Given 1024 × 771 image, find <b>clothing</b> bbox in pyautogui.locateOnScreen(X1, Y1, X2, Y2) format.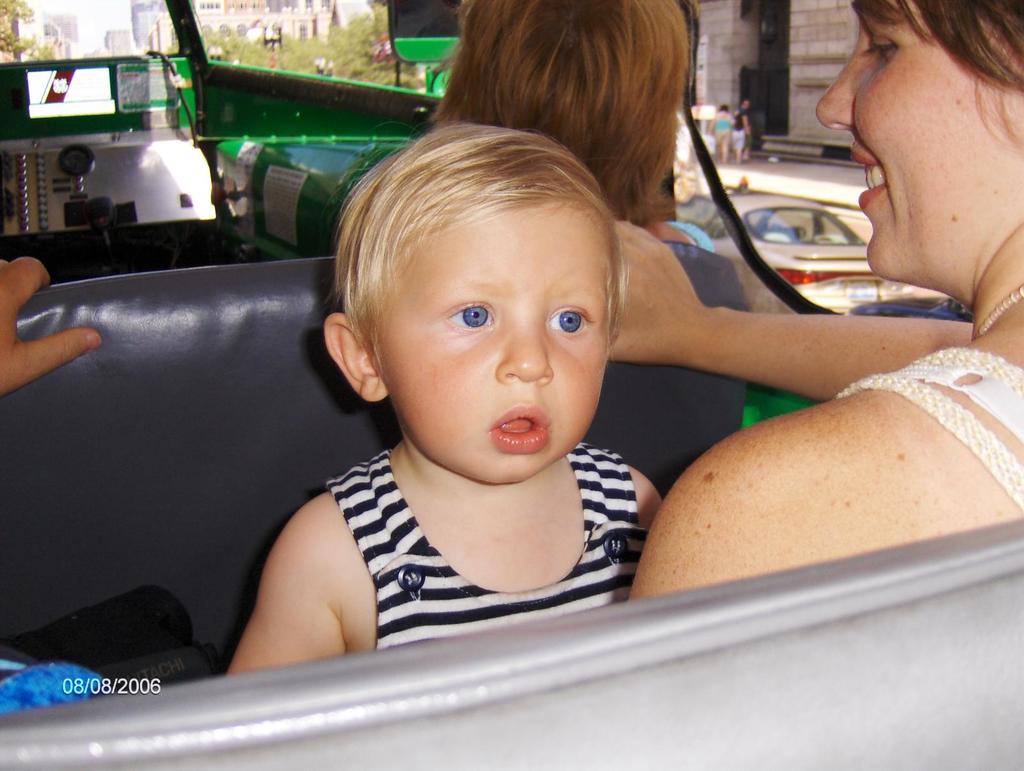
pyautogui.locateOnScreen(838, 347, 1023, 519).
